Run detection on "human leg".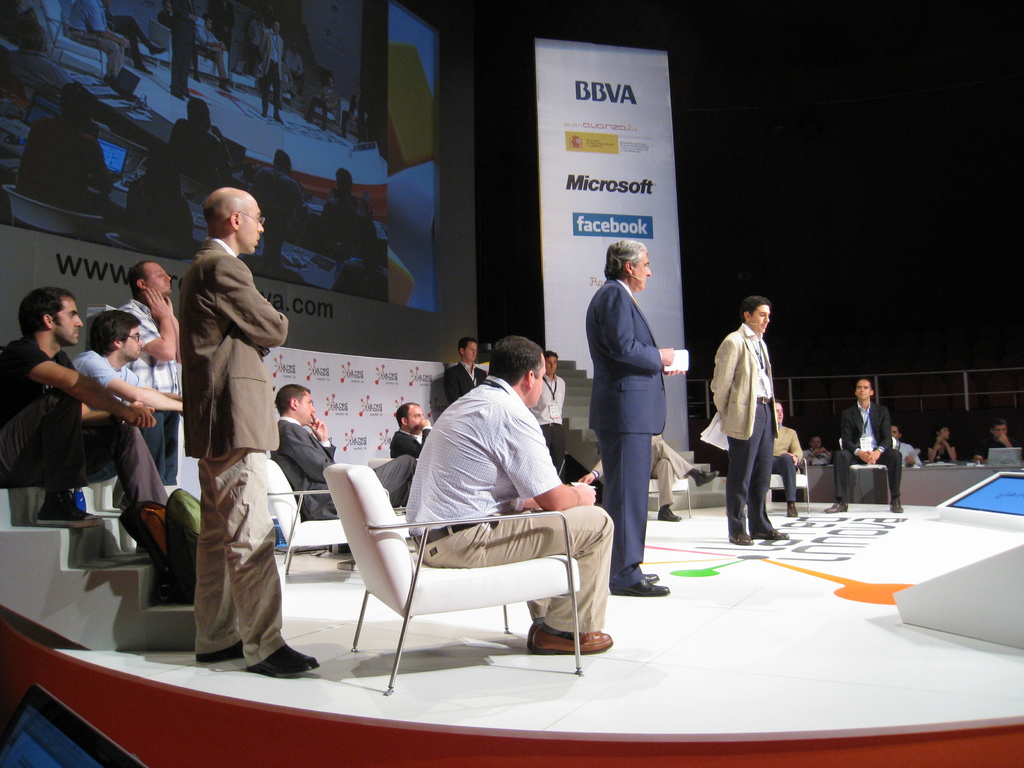
Result: left=416, top=508, right=619, bottom=657.
